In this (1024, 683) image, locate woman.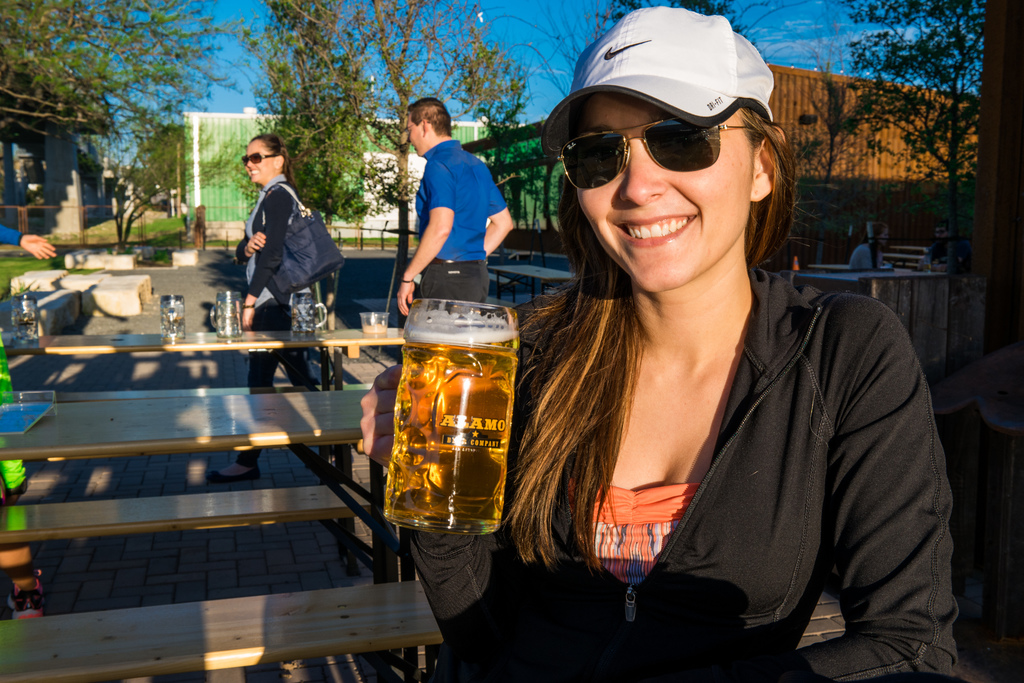
Bounding box: [left=349, top=0, right=967, bottom=682].
